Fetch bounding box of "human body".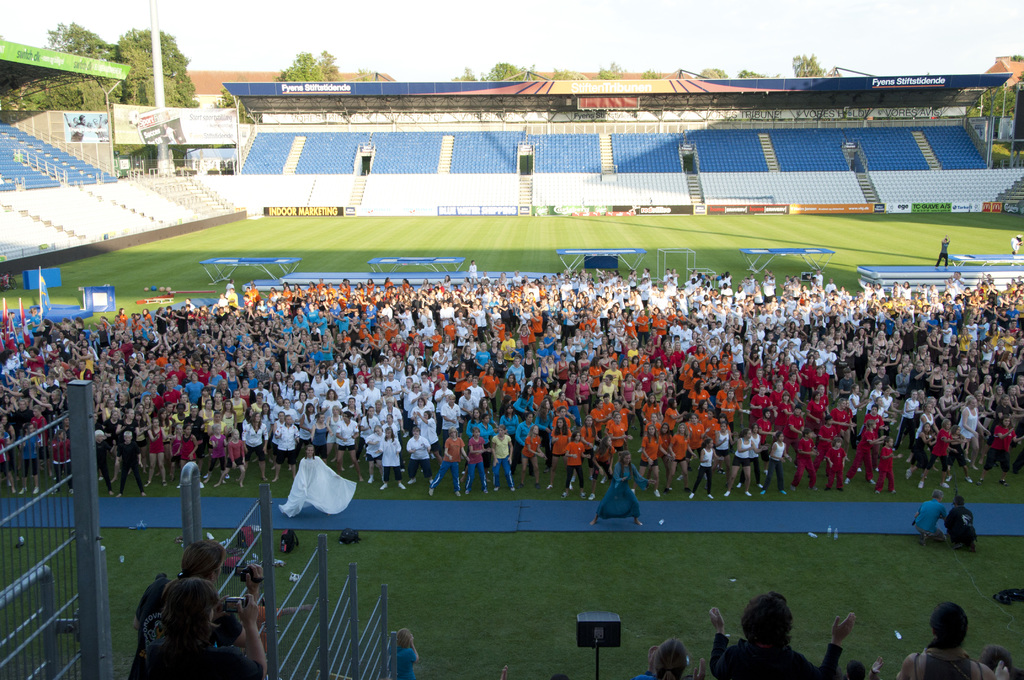
Bbox: rect(240, 311, 252, 324).
